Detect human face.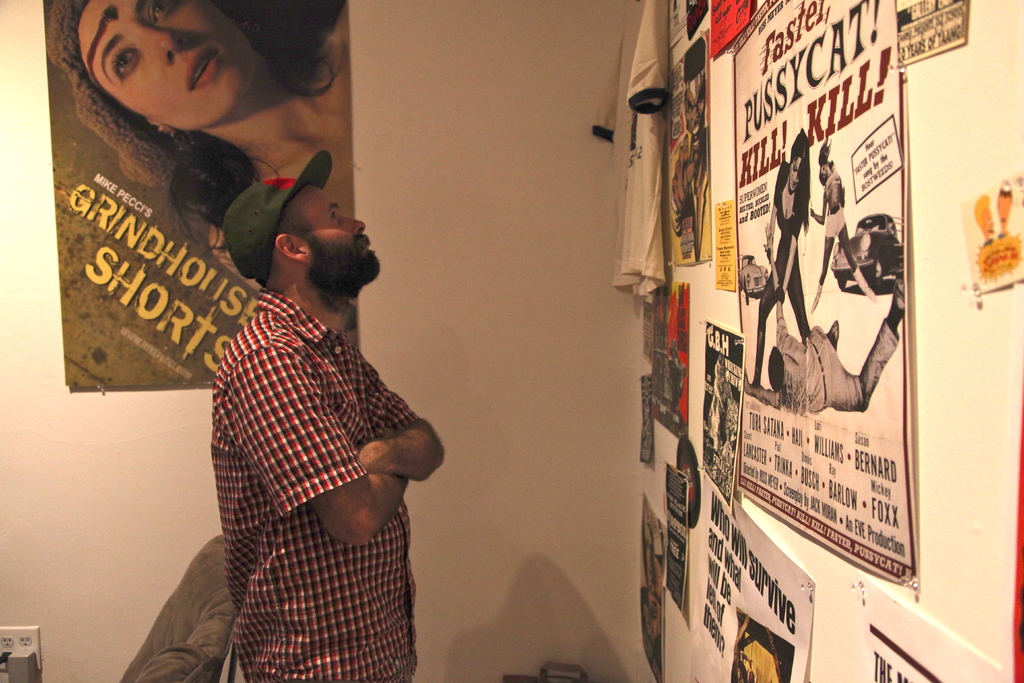
Detected at 74, 0, 254, 133.
